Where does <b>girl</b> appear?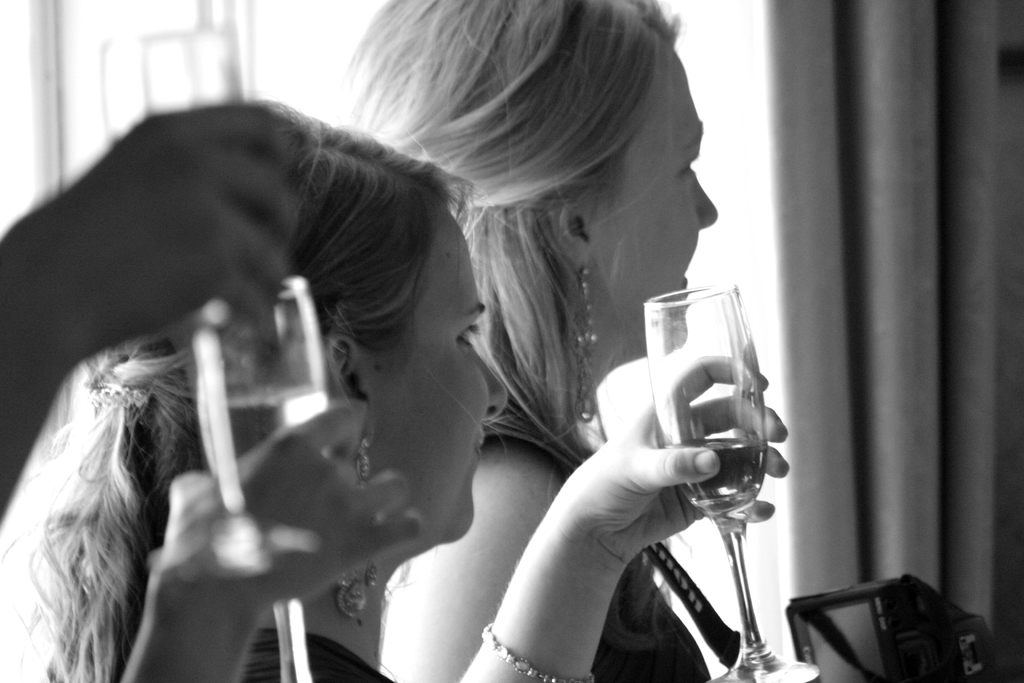
Appears at 345, 0, 717, 682.
